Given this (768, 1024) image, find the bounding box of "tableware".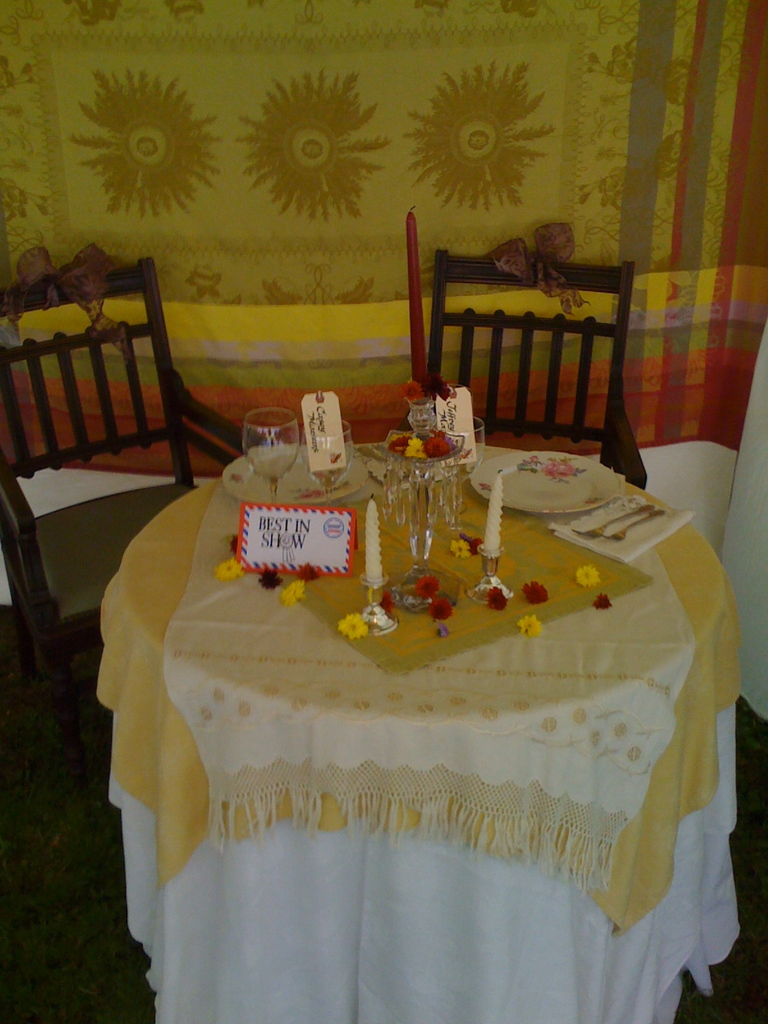
{"x1": 605, "y1": 509, "x2": 668, "y2": 540}.
